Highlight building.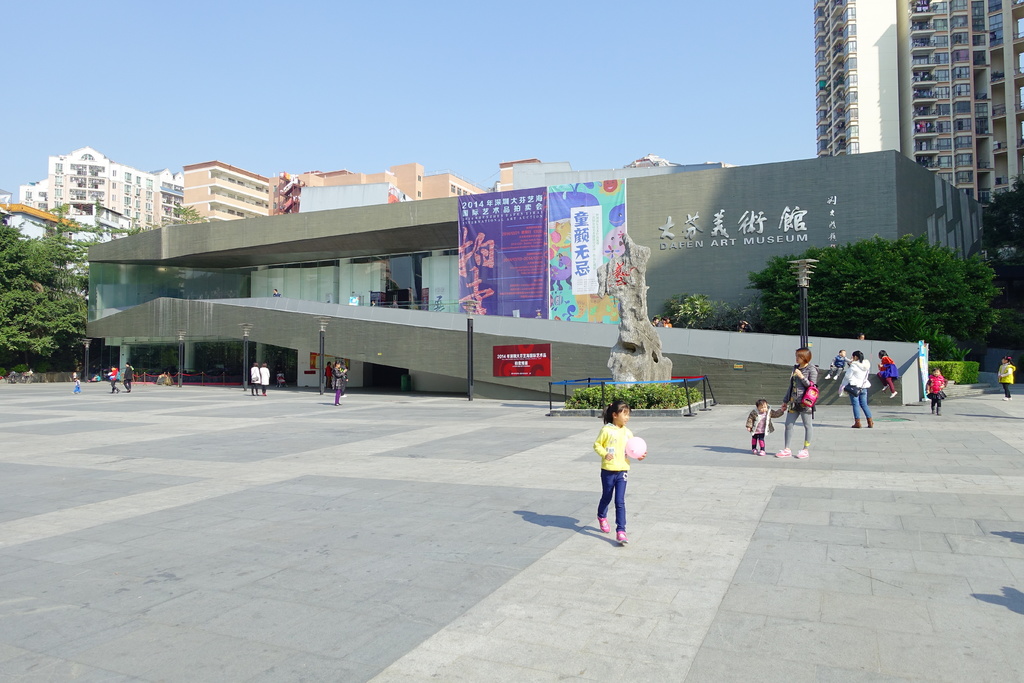
Highlighted region: pyautogui.locateOnScreen(816, 0, 1022, 265).
